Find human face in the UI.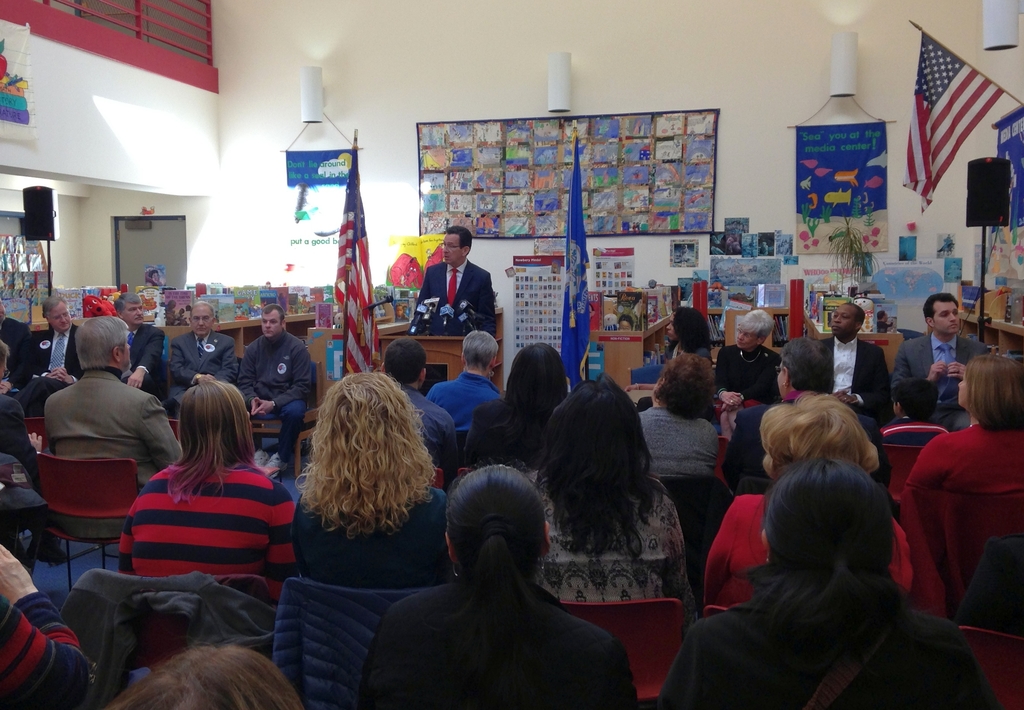
UI element at 127, 302, 142, 326.
